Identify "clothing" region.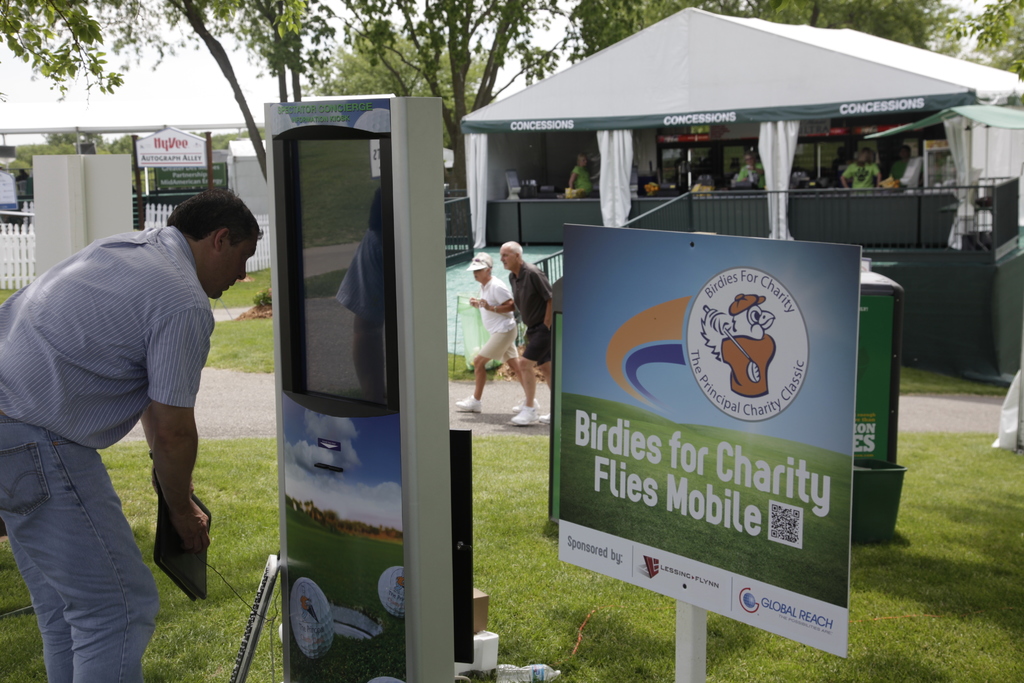
Region: box(476, 276, 520, 369).
